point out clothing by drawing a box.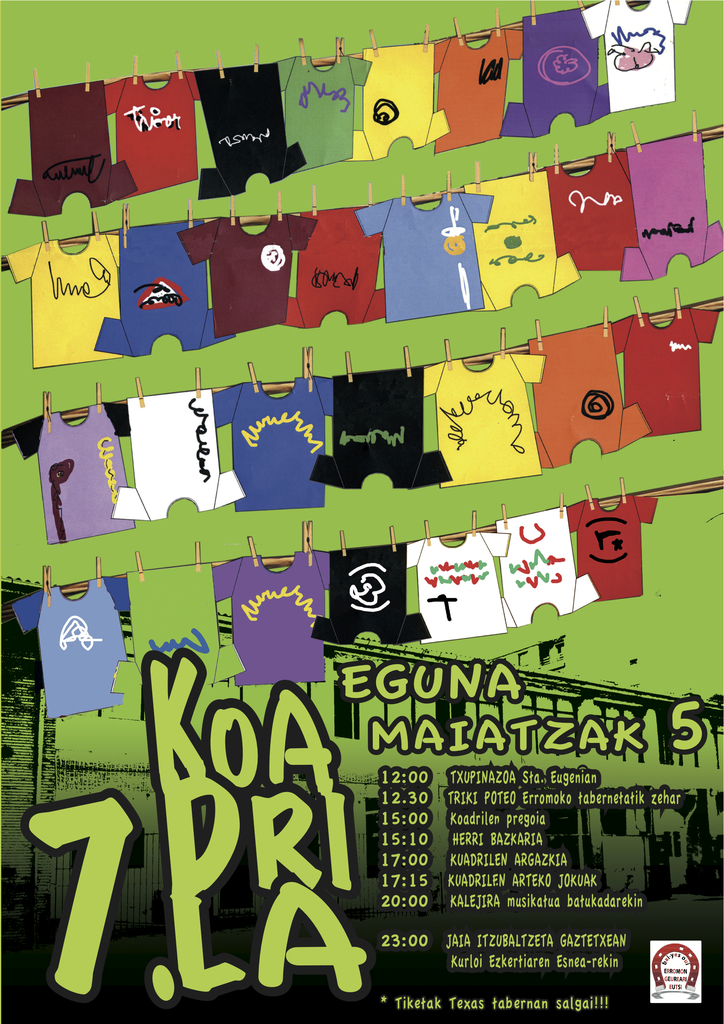
3,232,122,370.
